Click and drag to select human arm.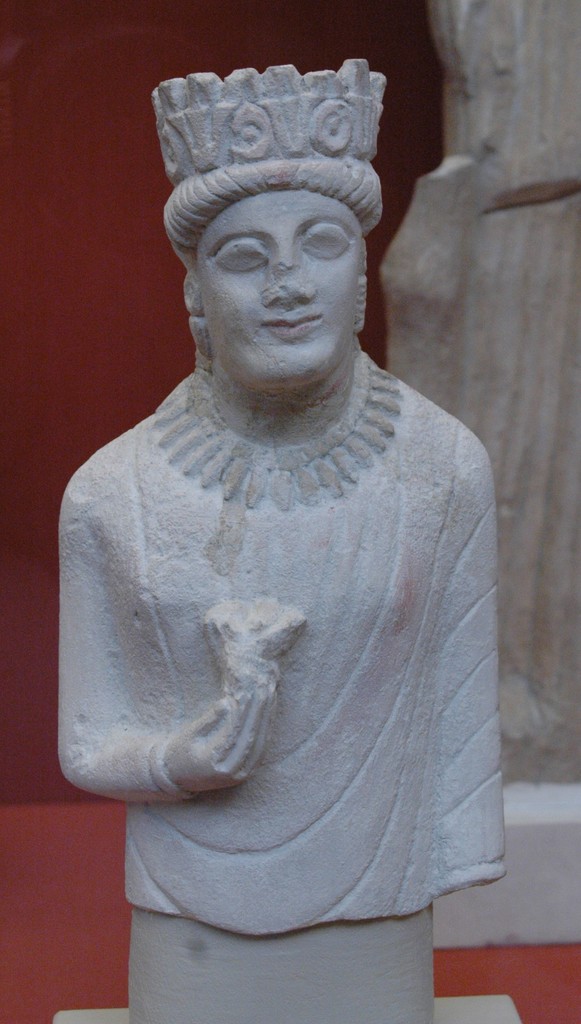
Selection: x1=54, y1=490, x2=274, y2=801.
